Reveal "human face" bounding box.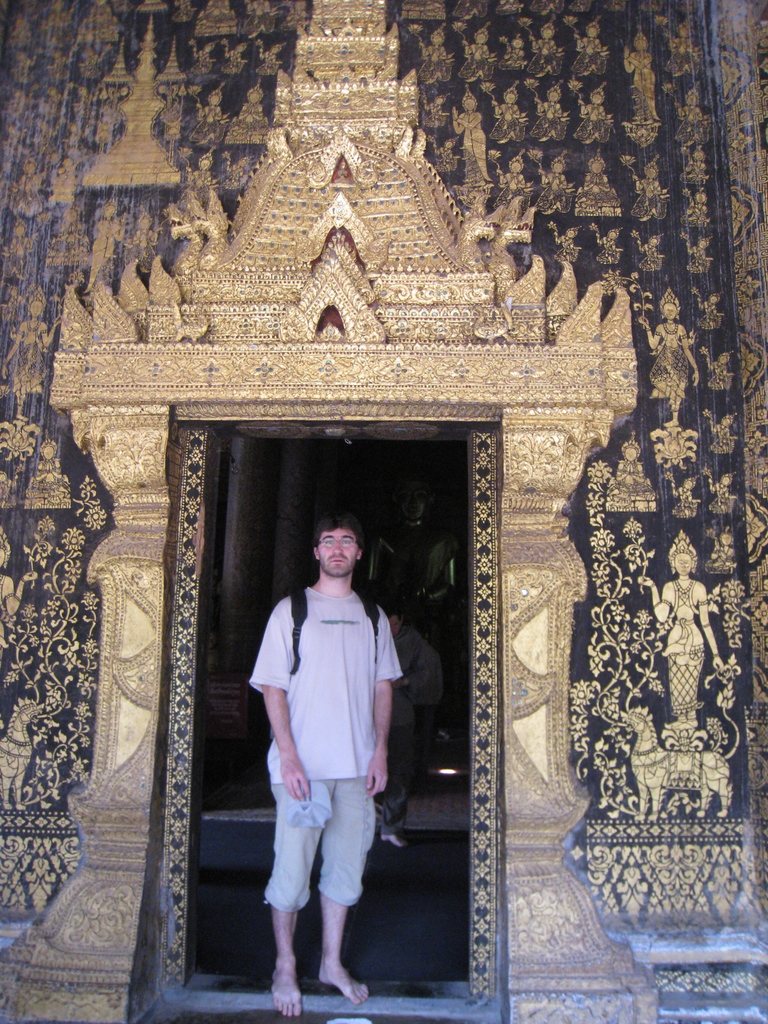
Revealed: (686,481,692,489).
